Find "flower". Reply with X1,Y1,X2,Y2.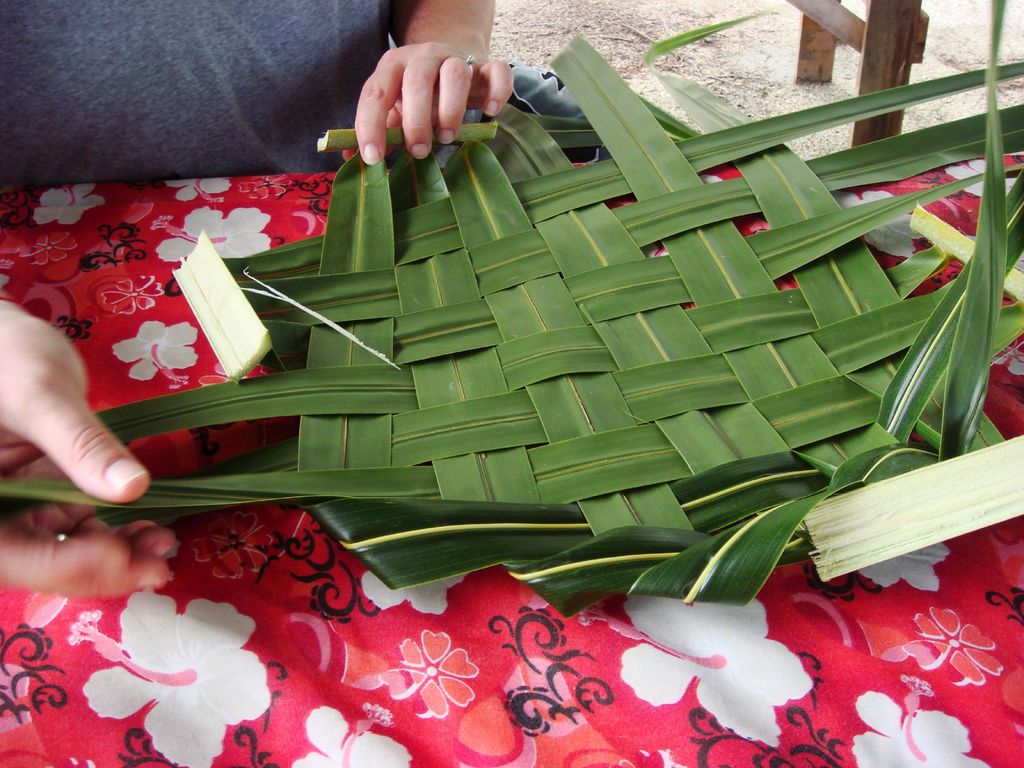
611,593,813,745.
